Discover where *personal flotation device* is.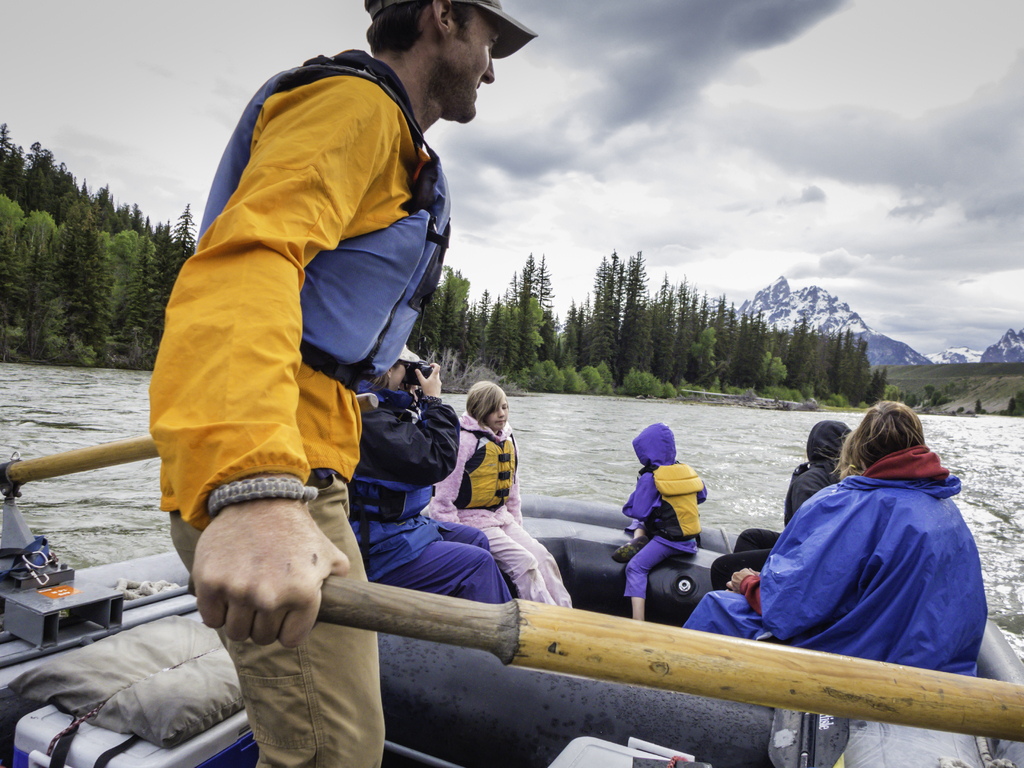
Discovered at box(636, 450, 703, 538).
